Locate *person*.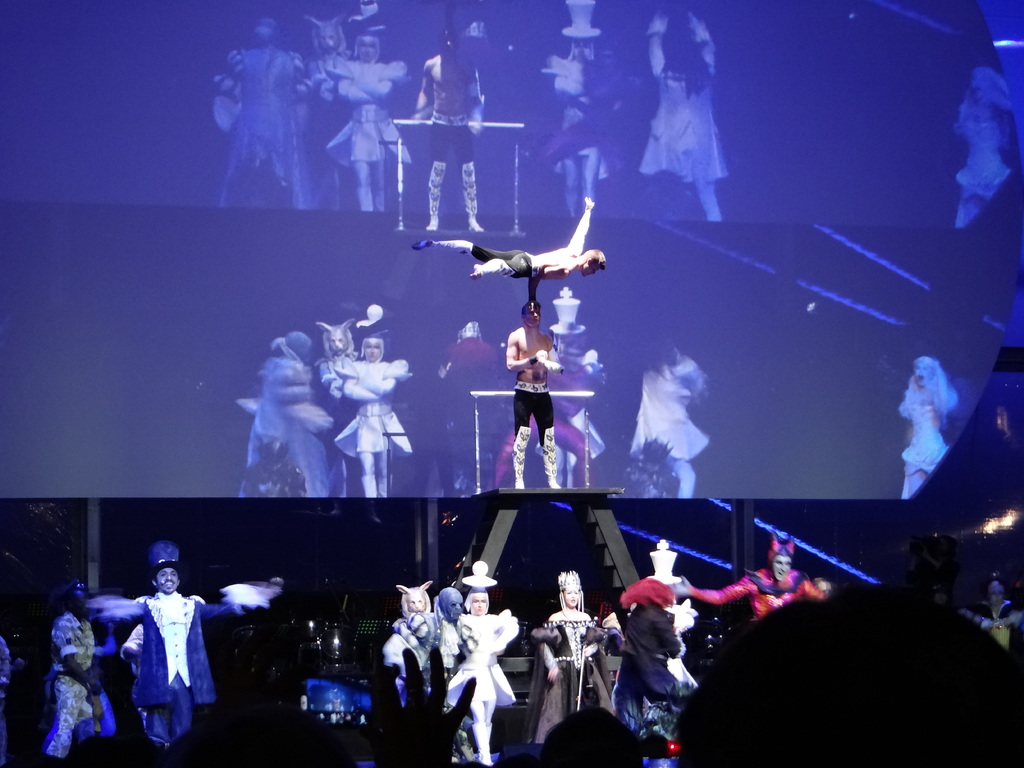
Bounding box: box(674, 580, 1023, 764).
